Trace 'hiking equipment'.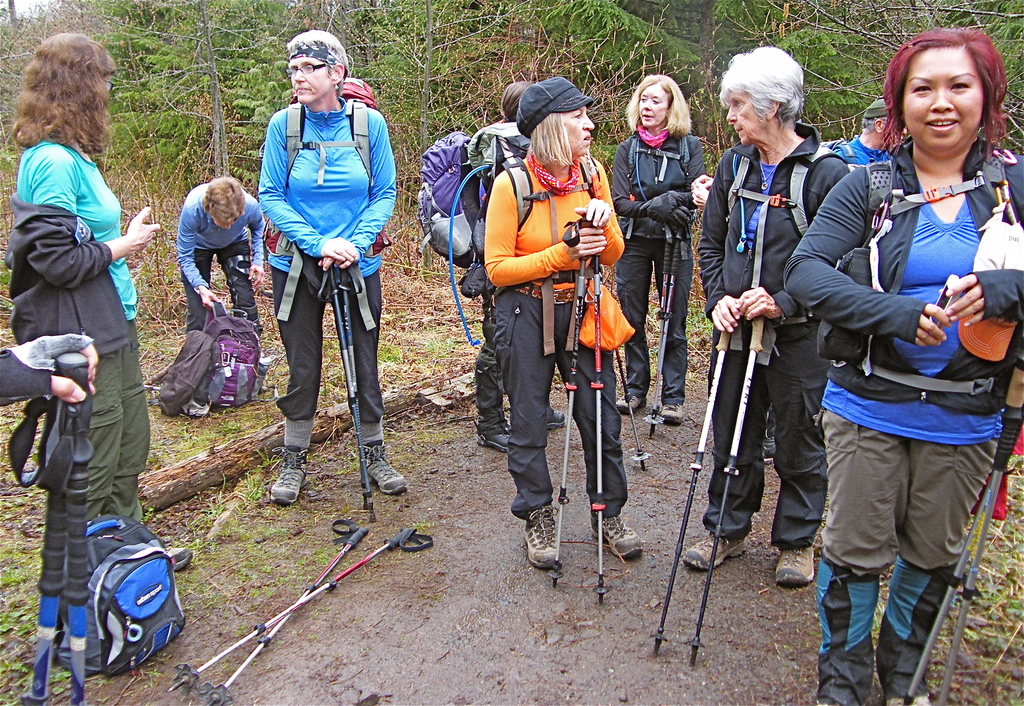
Traced to box(193, 520, 368, 705).
